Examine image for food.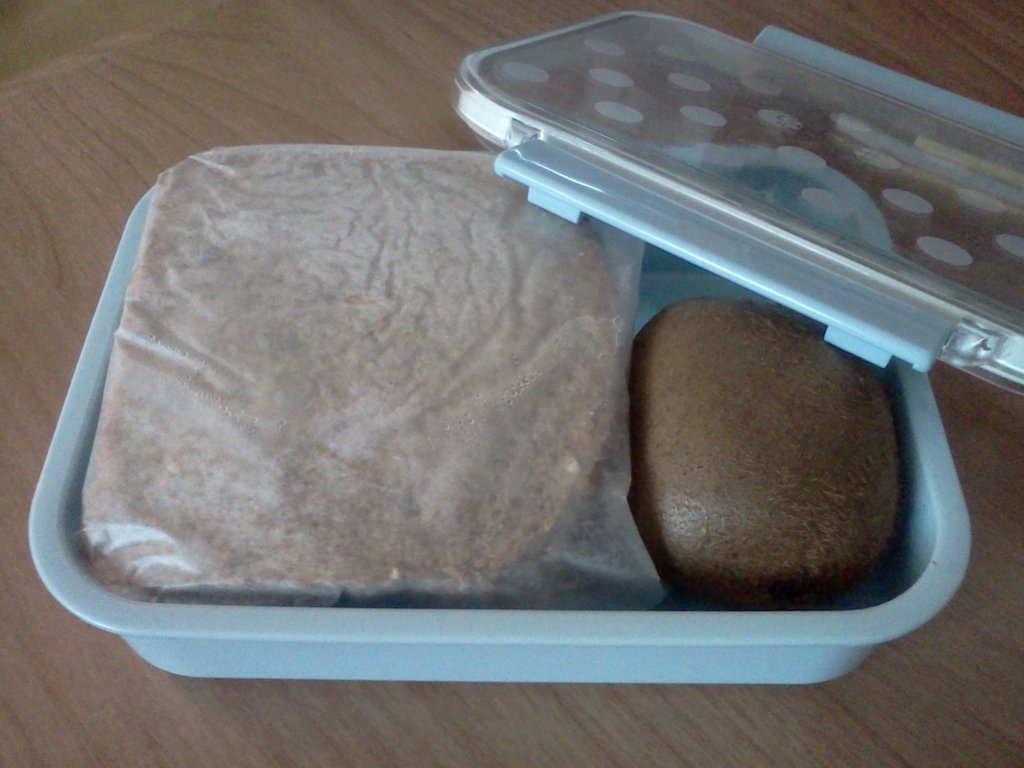
Examination result: x1=627, y1=298, x2=899, y2=613.
